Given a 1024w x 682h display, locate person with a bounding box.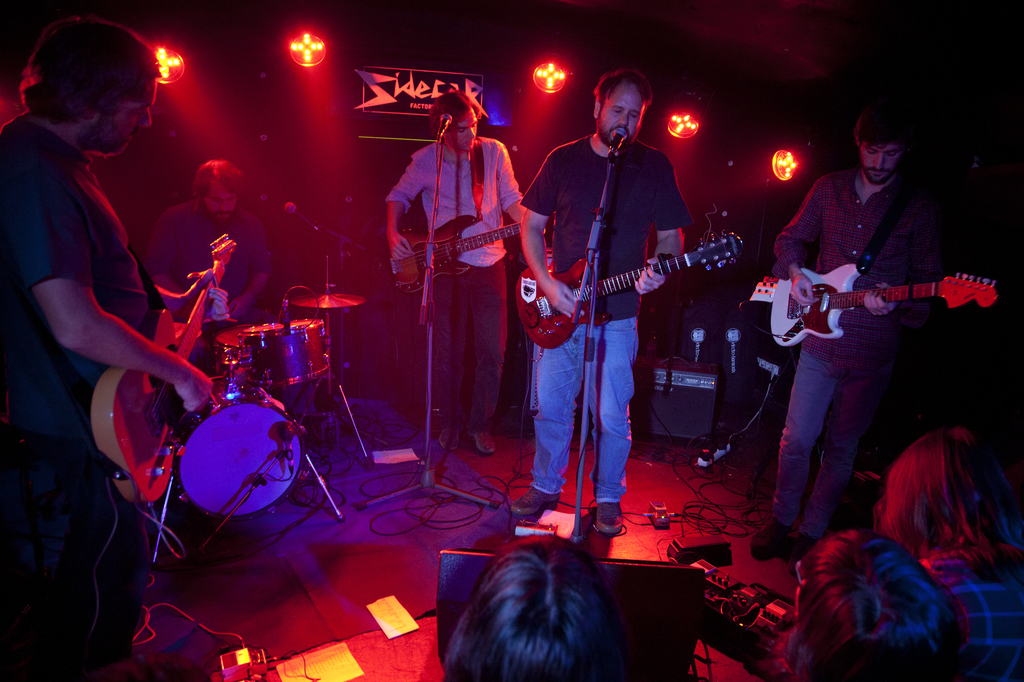
Located: 440,538,638,681.
